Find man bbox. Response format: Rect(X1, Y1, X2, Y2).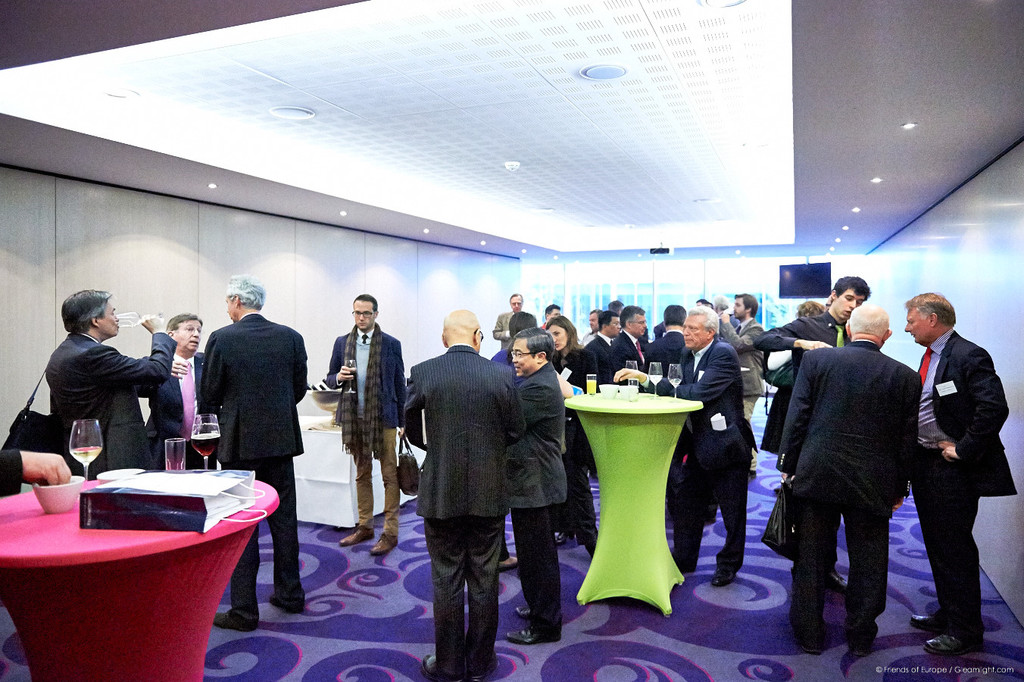
Rect(544, 301, 564, 327).
